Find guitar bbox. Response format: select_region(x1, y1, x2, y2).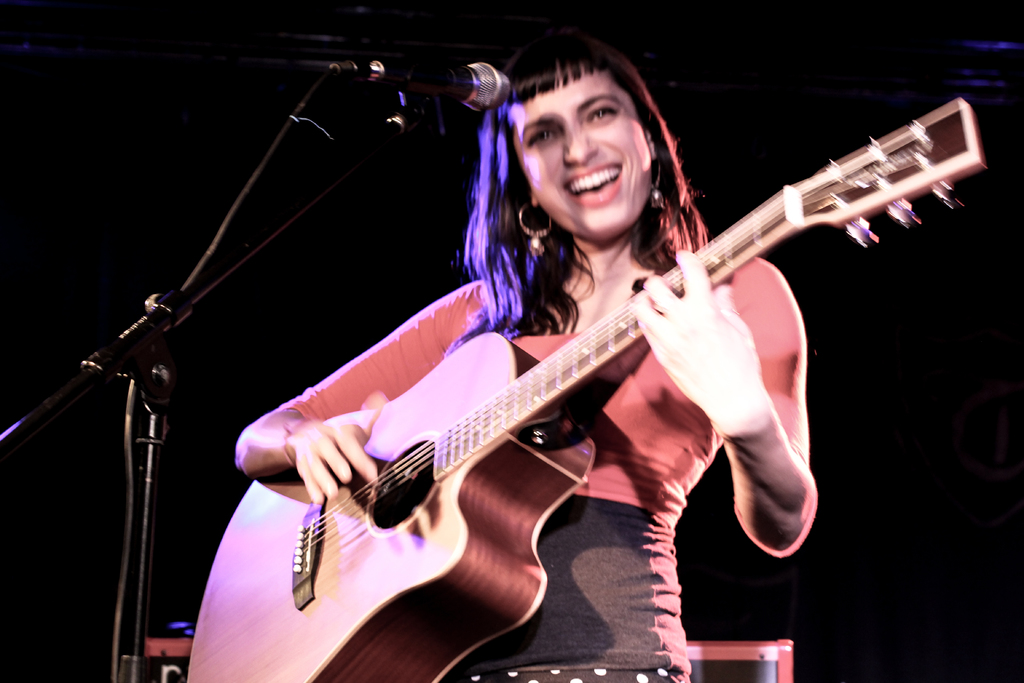
select_region(218, 116, 943, 682).
